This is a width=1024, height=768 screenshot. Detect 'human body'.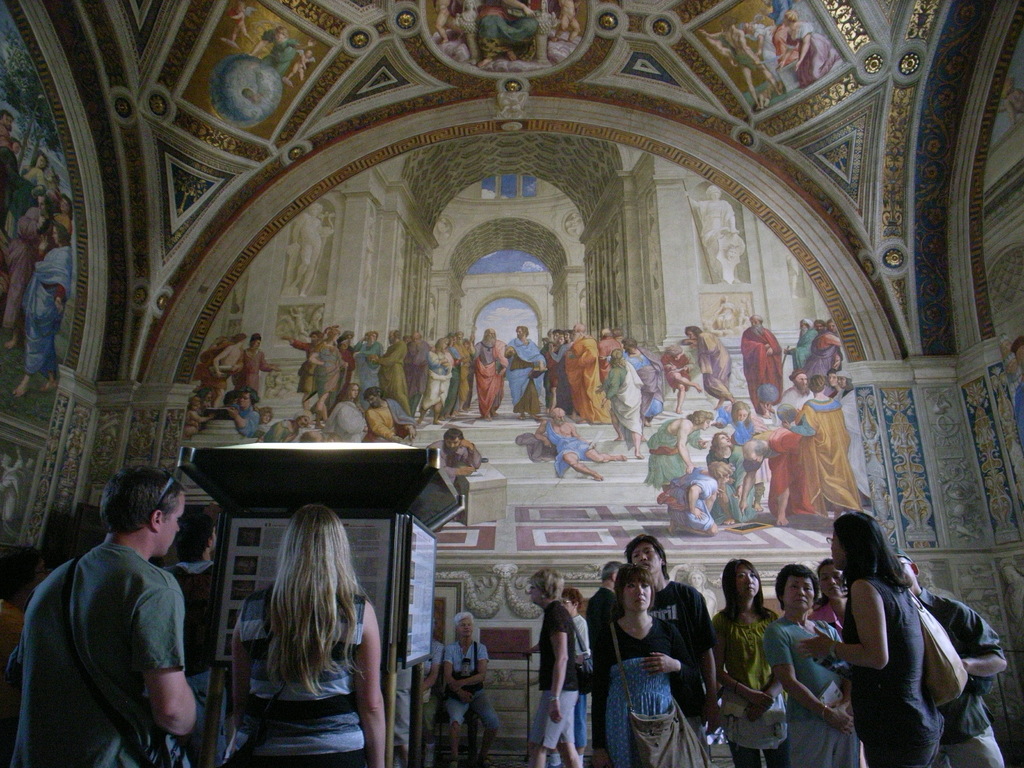
536,417,628,484.
